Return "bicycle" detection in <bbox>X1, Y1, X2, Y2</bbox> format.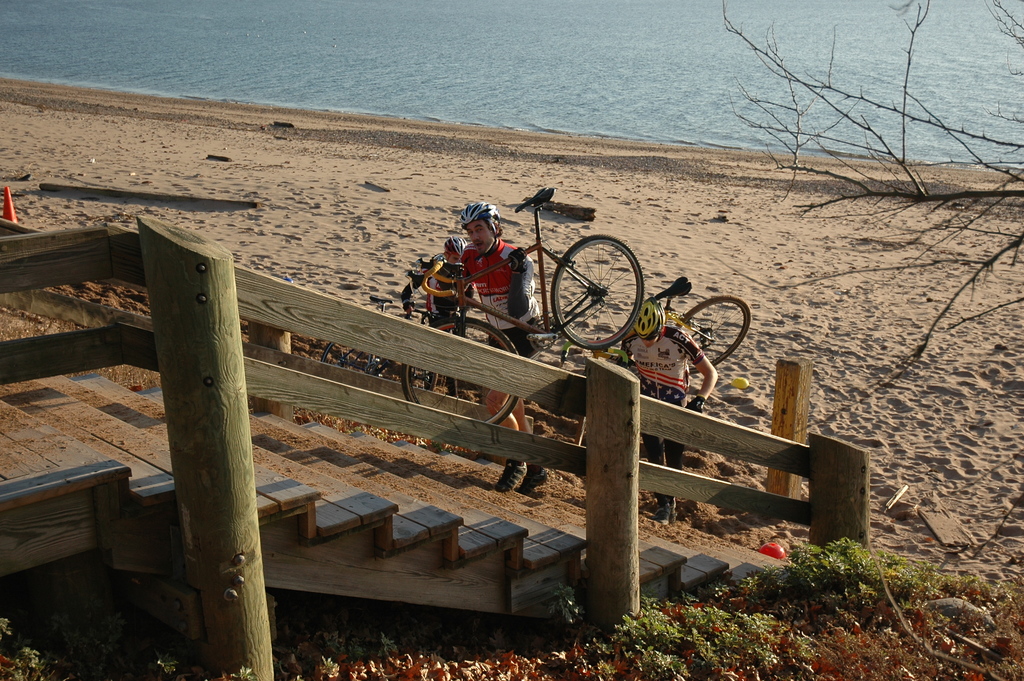
<bbox>401, 182, 644, 426</bbox>.
